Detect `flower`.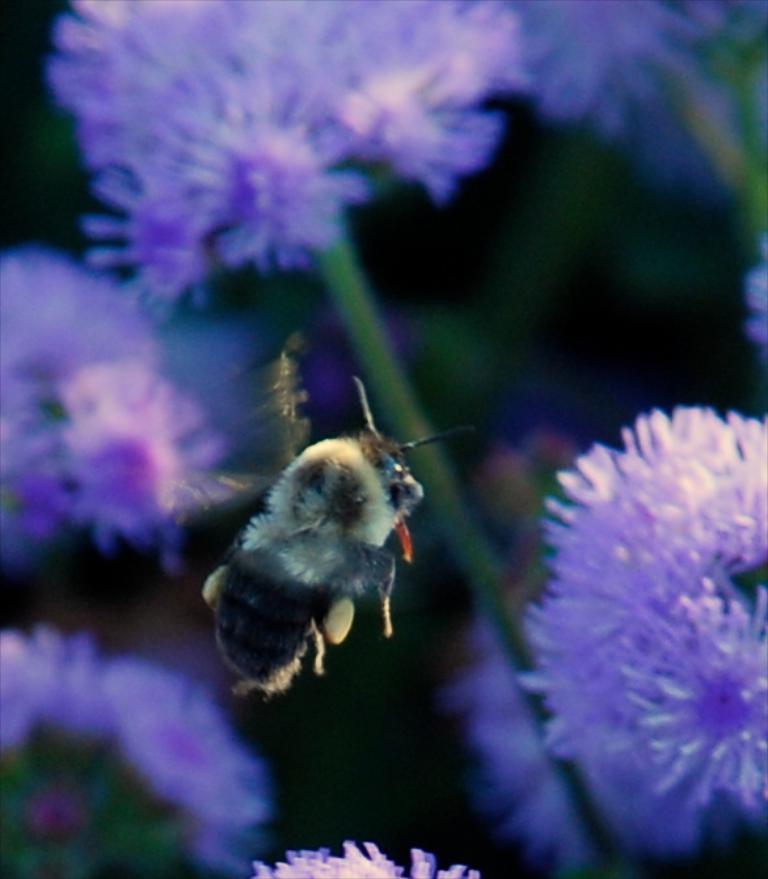
Detected at {"x1": 733, "y1": 229, "x2": 767, "y2": 367}.
